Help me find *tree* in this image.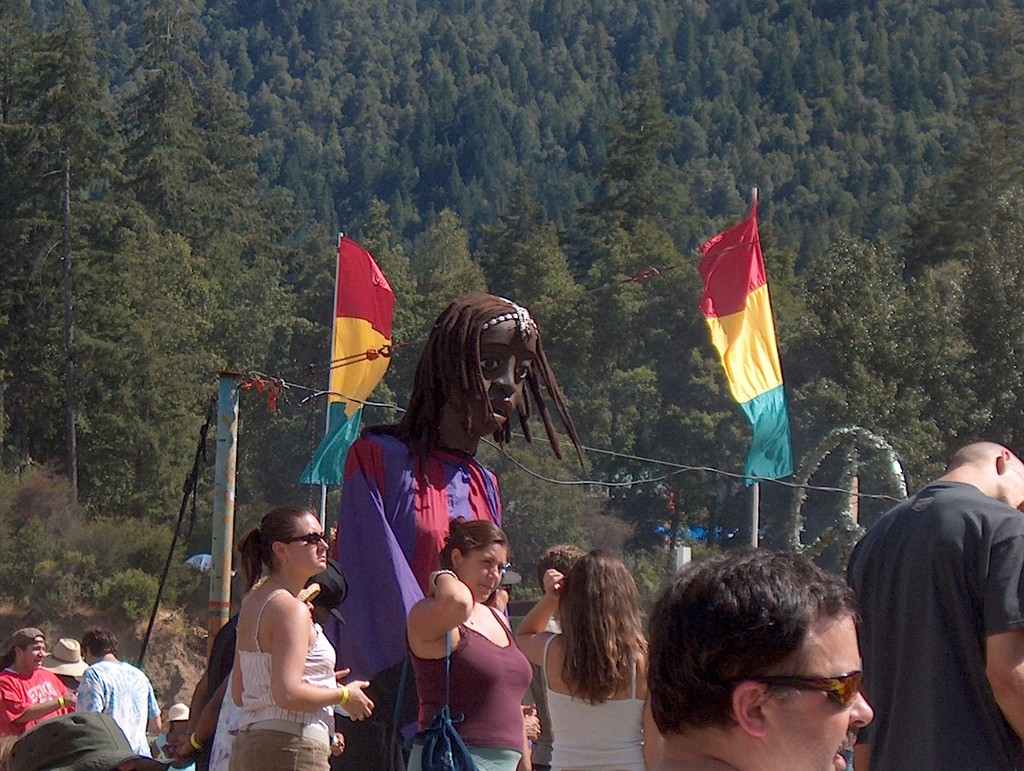
Found it: region(490, 175, 615, 410).
